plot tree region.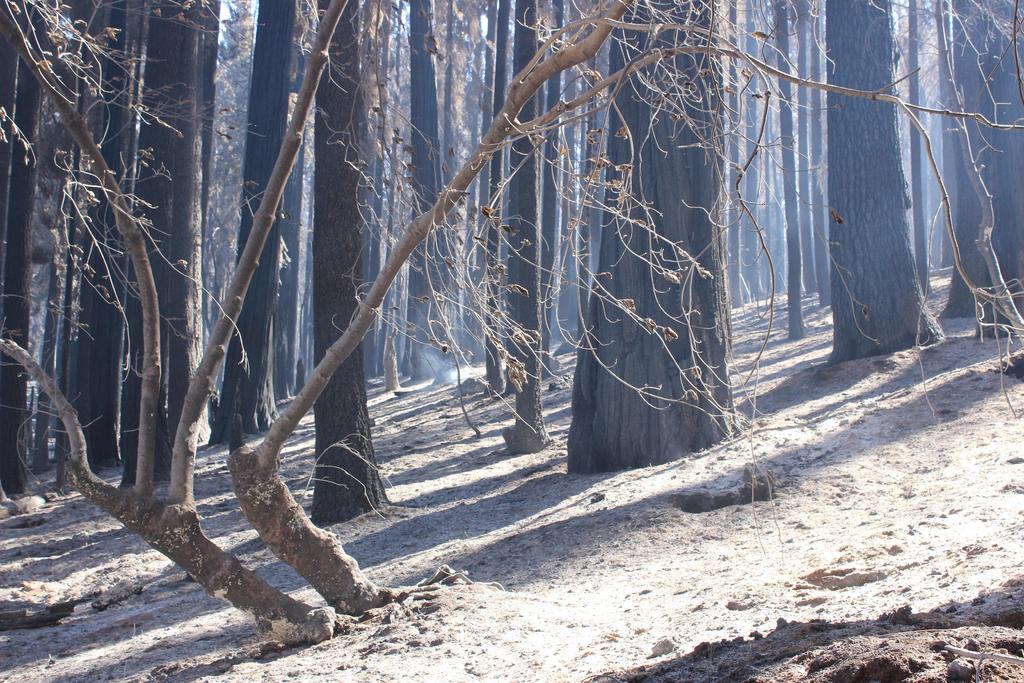
Plotted at <region>46, 0, 122, 494</region>.
